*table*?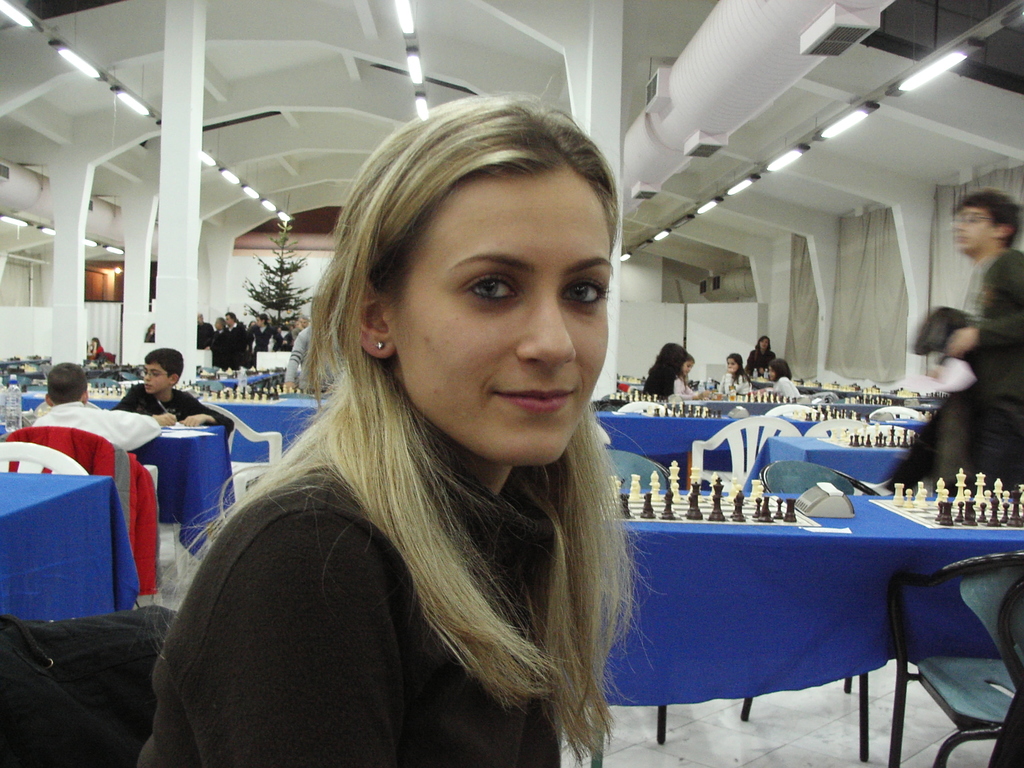
(x1=582, y1=478, x2=1019, y2=752)
